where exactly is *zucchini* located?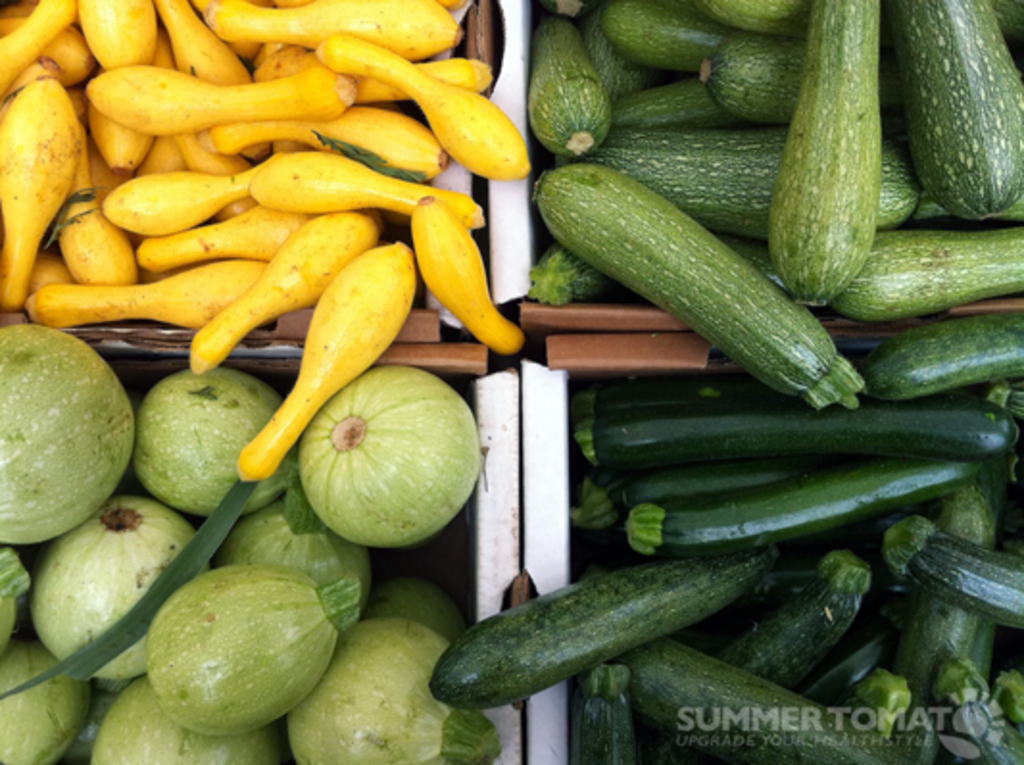
Its bounding box is x1=528 y1=12 x2=611 y2=158.
